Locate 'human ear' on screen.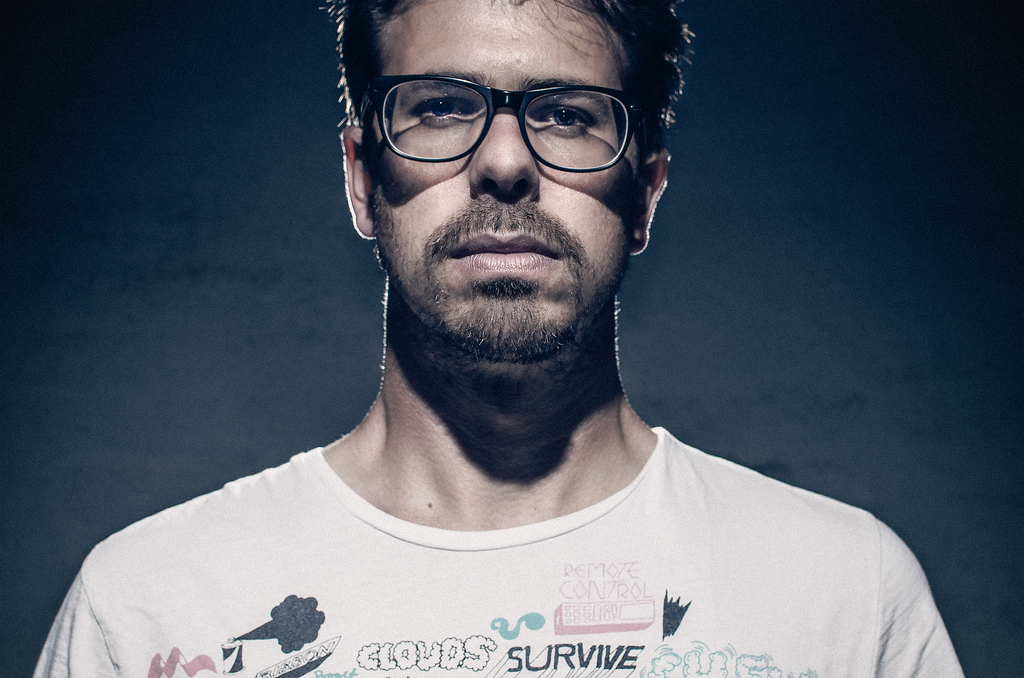
On screen at box=[636, 153, 672, 255].
